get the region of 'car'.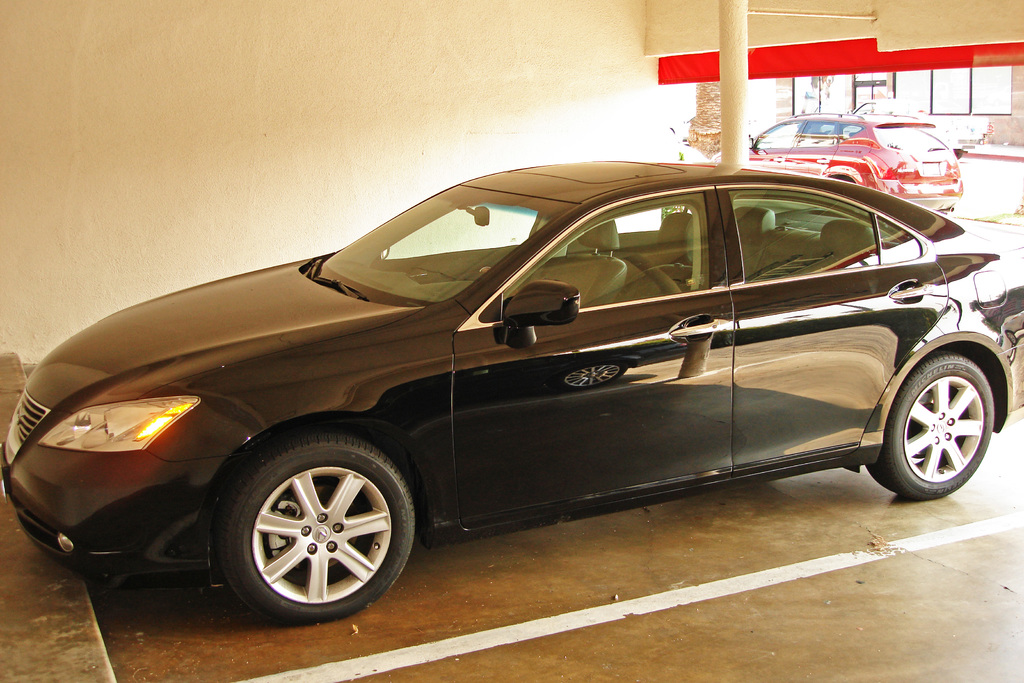
(left=14, top=148, right=999, bottom=612).
